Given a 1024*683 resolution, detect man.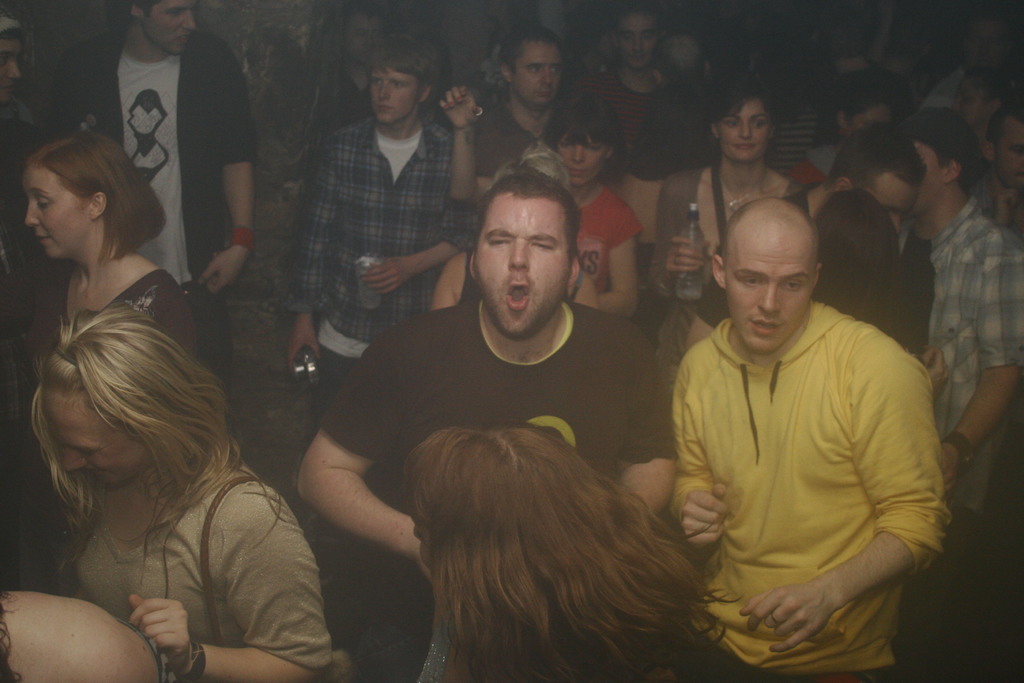
box=[0, 8, 40, 431].
